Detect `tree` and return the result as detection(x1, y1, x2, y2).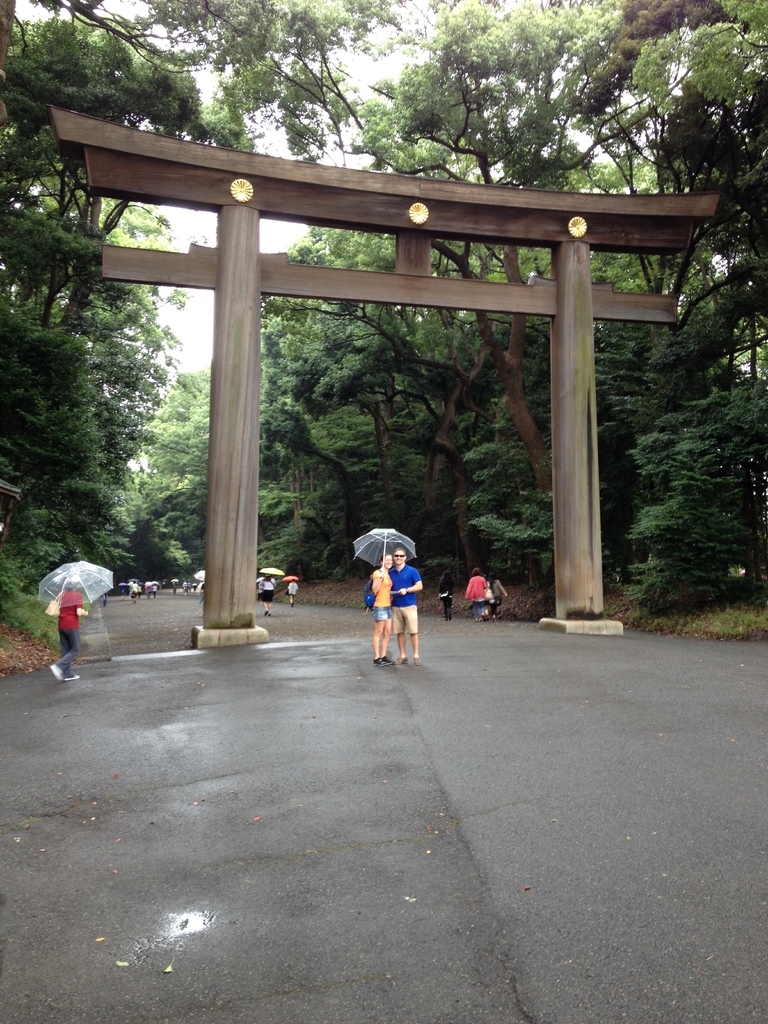
detection(0, 0, 206, 216).
